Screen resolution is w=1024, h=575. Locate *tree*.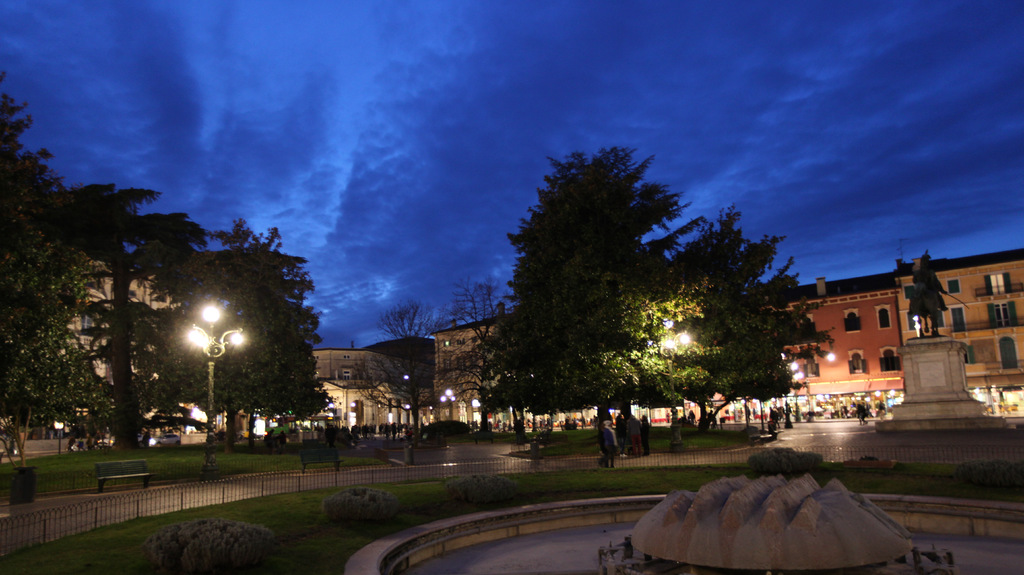
detection(0, 236, 115, 429).
